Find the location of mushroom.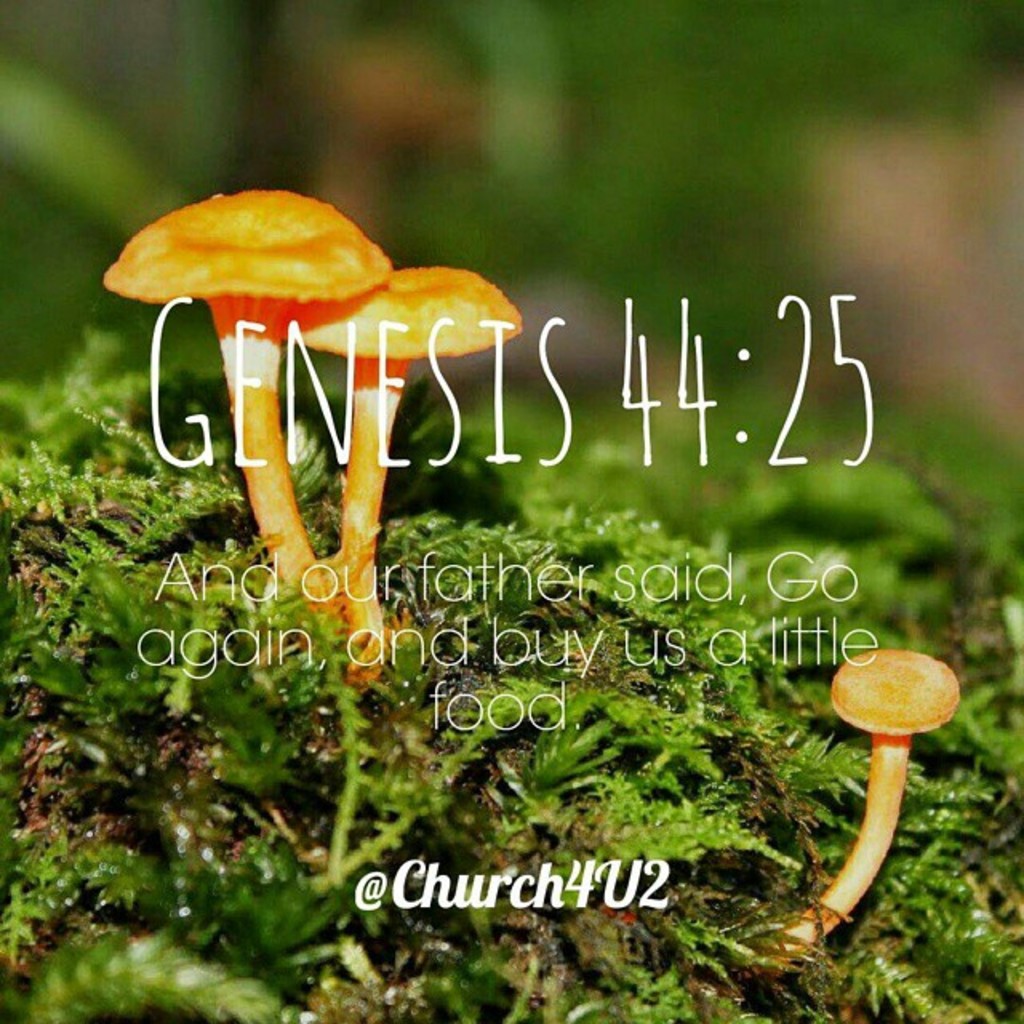
Location: x1=301, y1=267, x2=526, y2=693.
